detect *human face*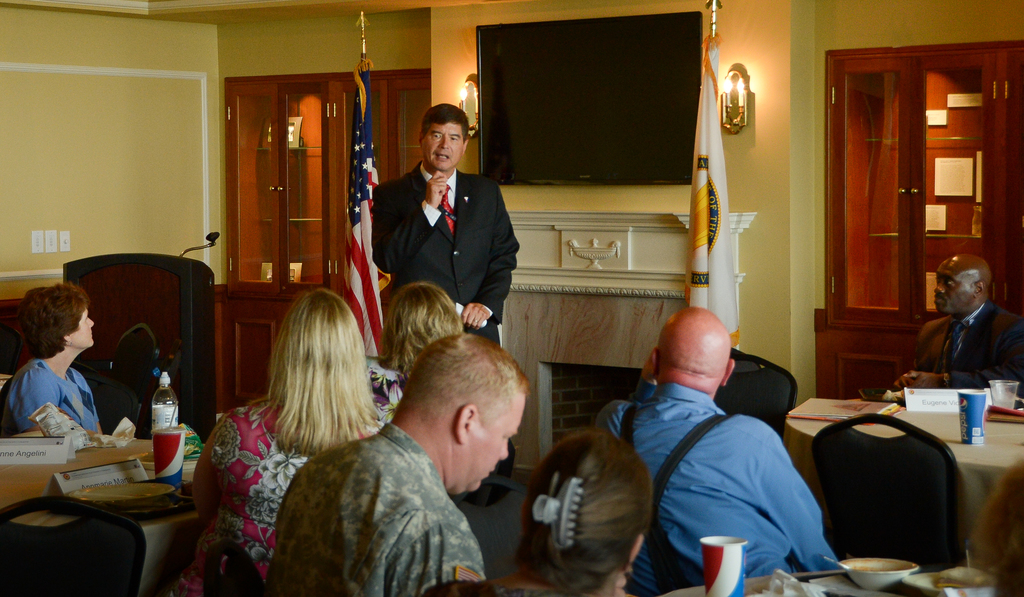
locate(65, 304, 97, 353)
